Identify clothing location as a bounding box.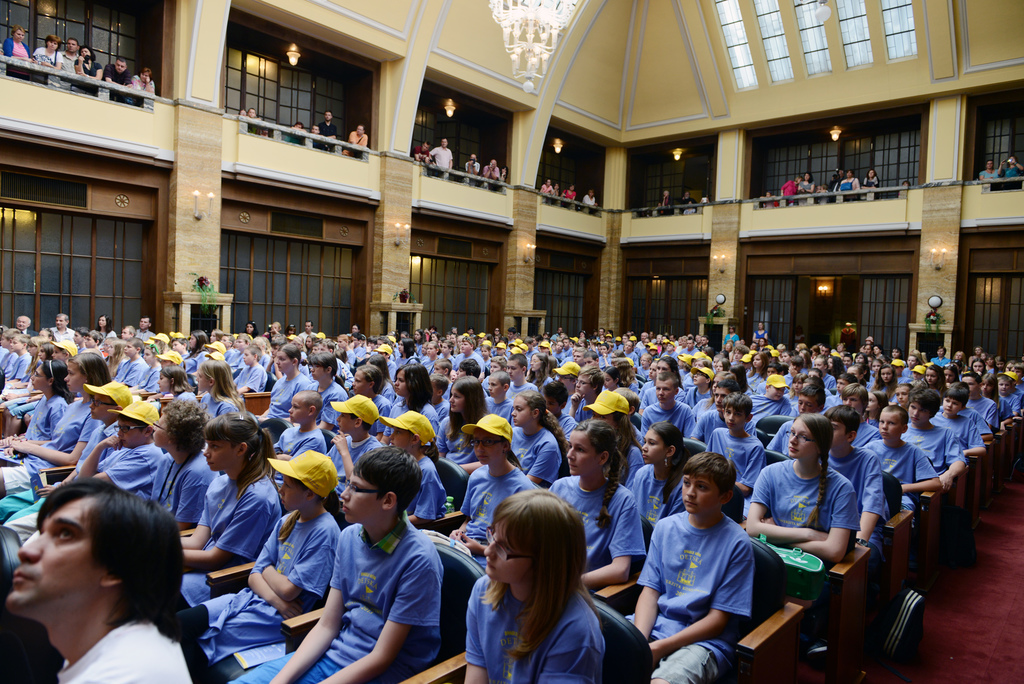
551:191:560:209.
